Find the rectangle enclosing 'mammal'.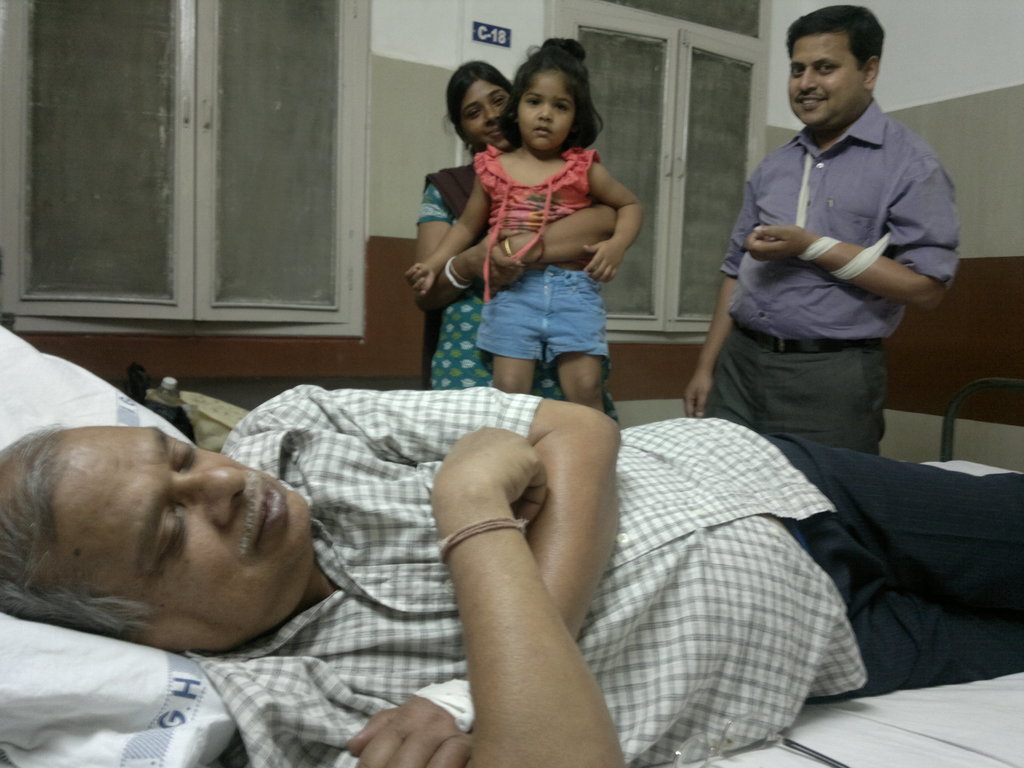
detection(404, 56, 616, 393).
